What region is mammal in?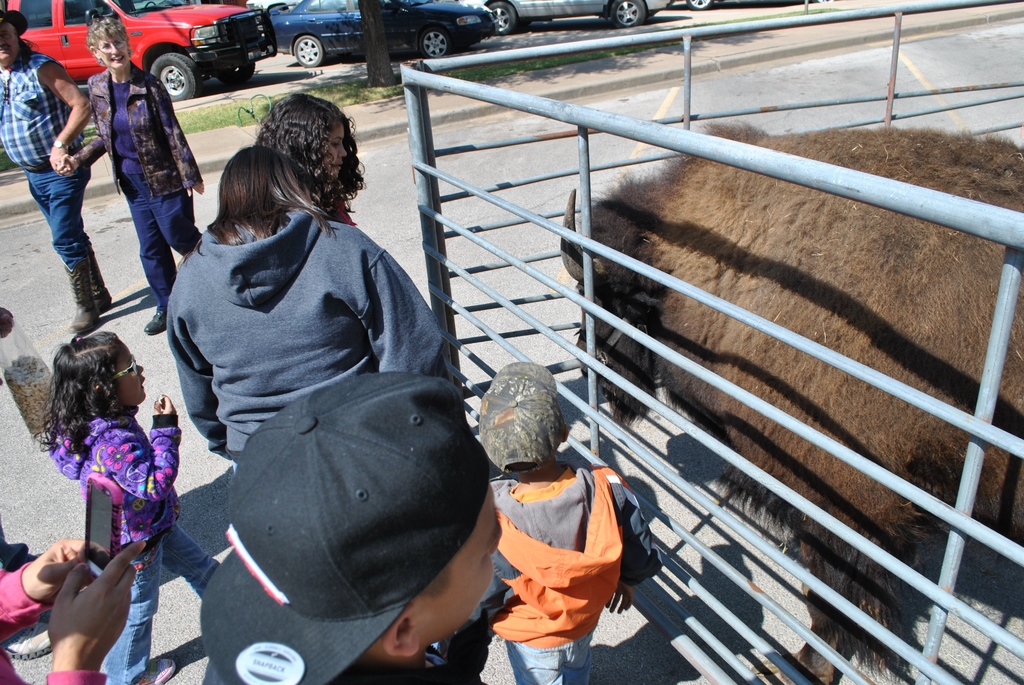
<bbox>452, 361, 663, 684</bbox>.
